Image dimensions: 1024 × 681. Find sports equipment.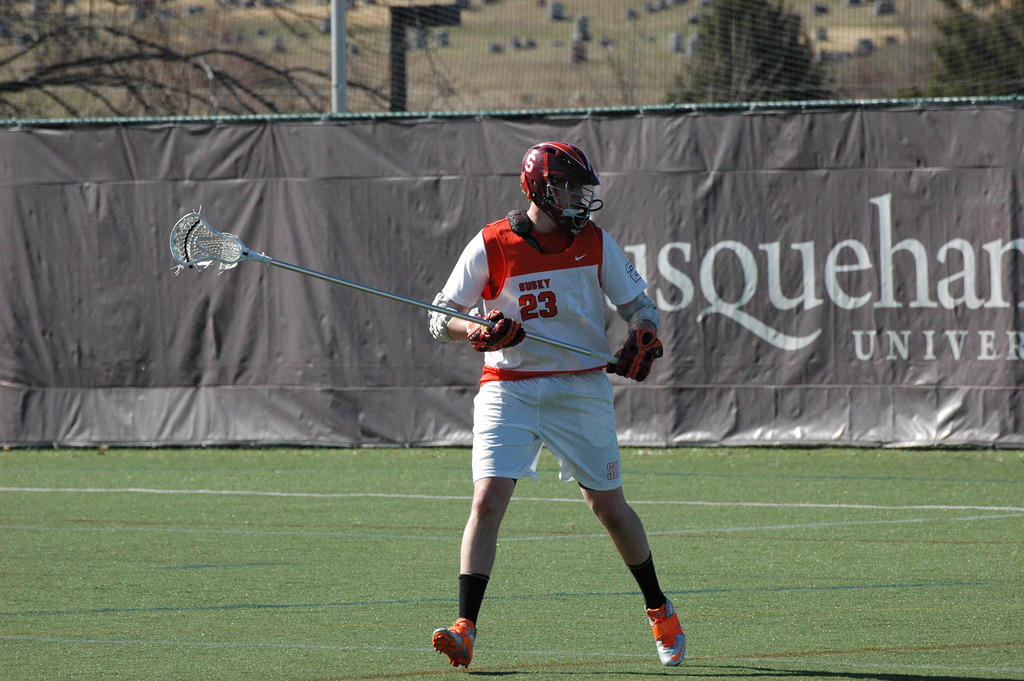
bbox(467, 305, 525, 355).
